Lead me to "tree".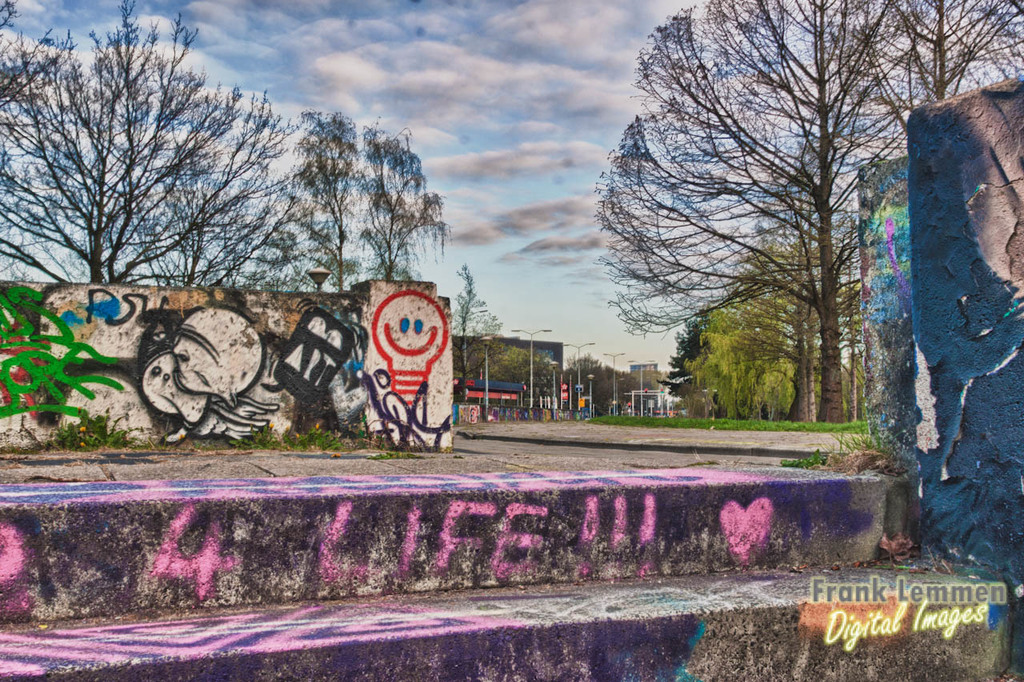
Lead to (245,106,382,295).
